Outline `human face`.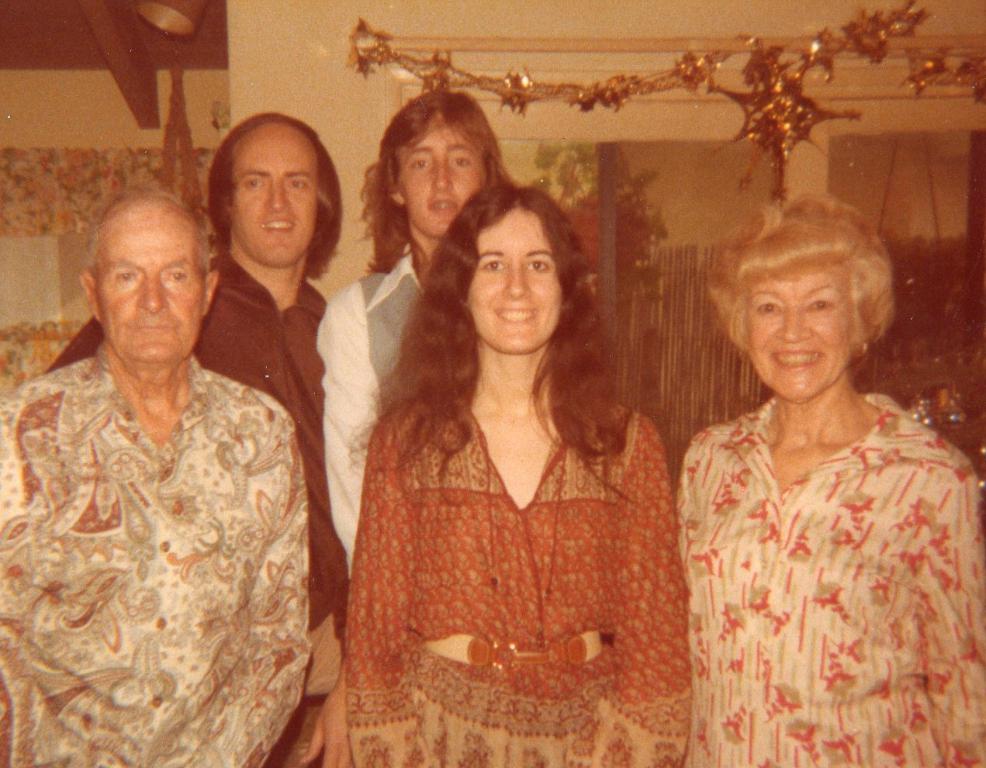
Outline: [400, 125, 483, 237].
